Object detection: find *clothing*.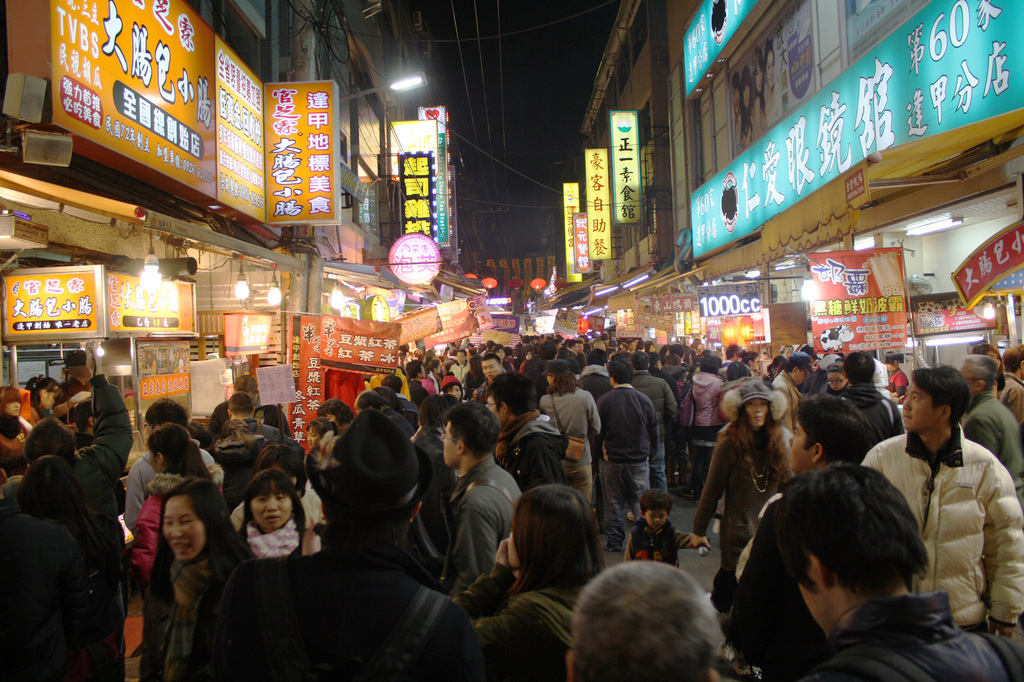
box(416, 424, 463, 572).
